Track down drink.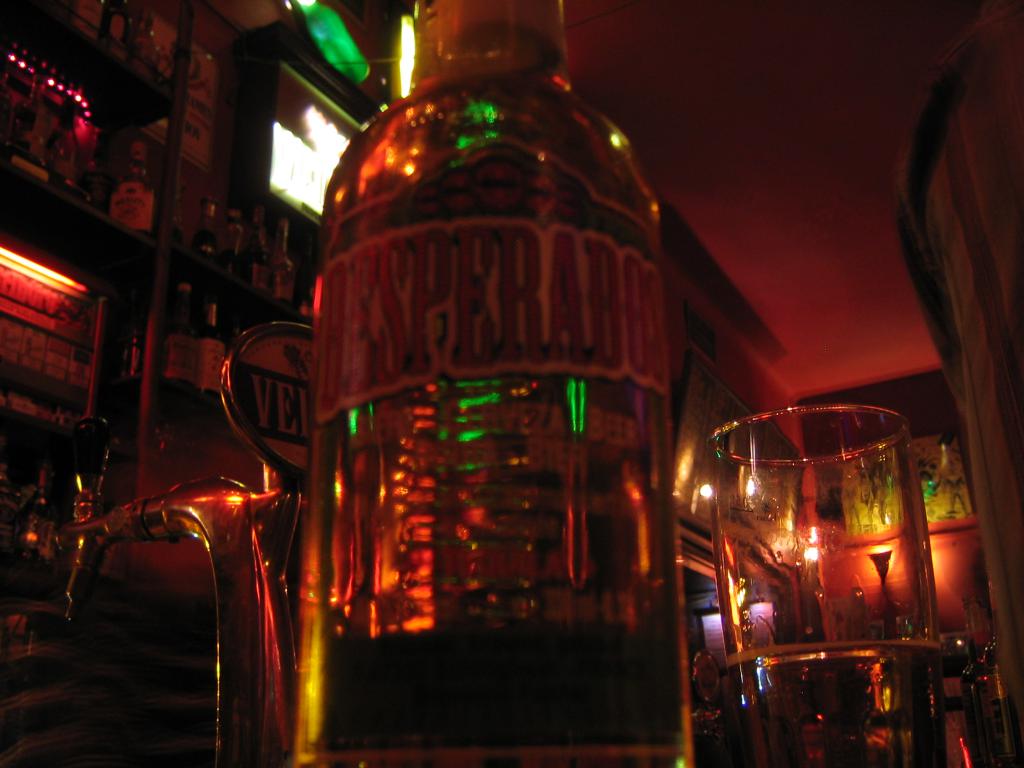
Tracked to 199:298:227:425.
